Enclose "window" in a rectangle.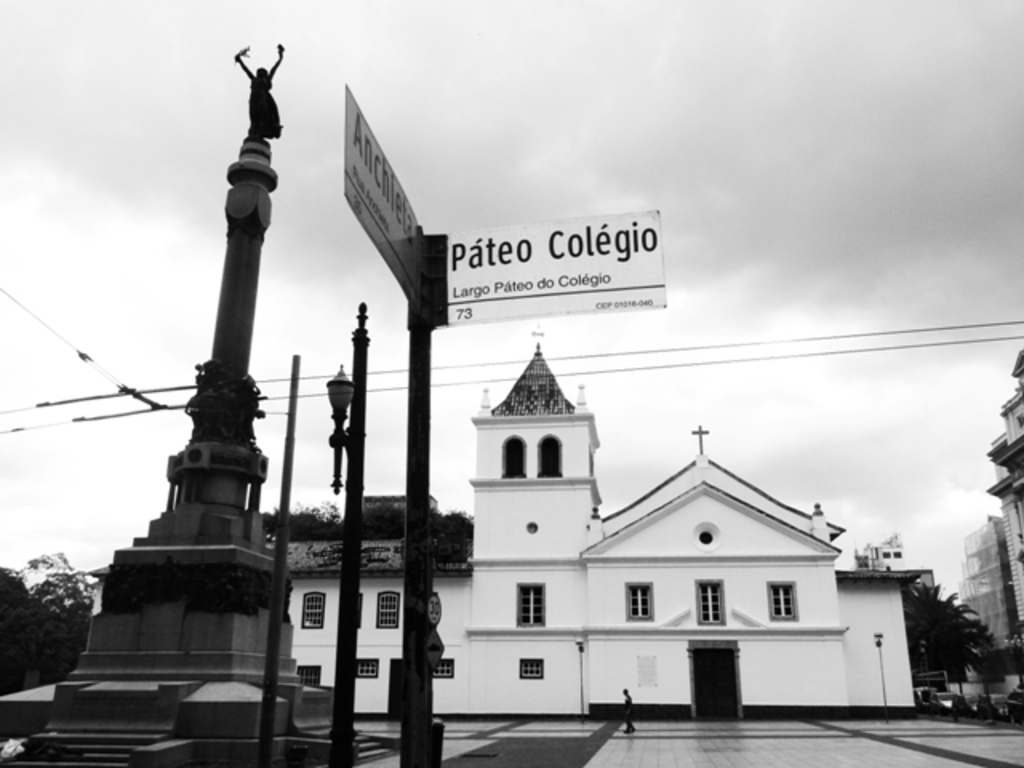
376/589/400/630.
